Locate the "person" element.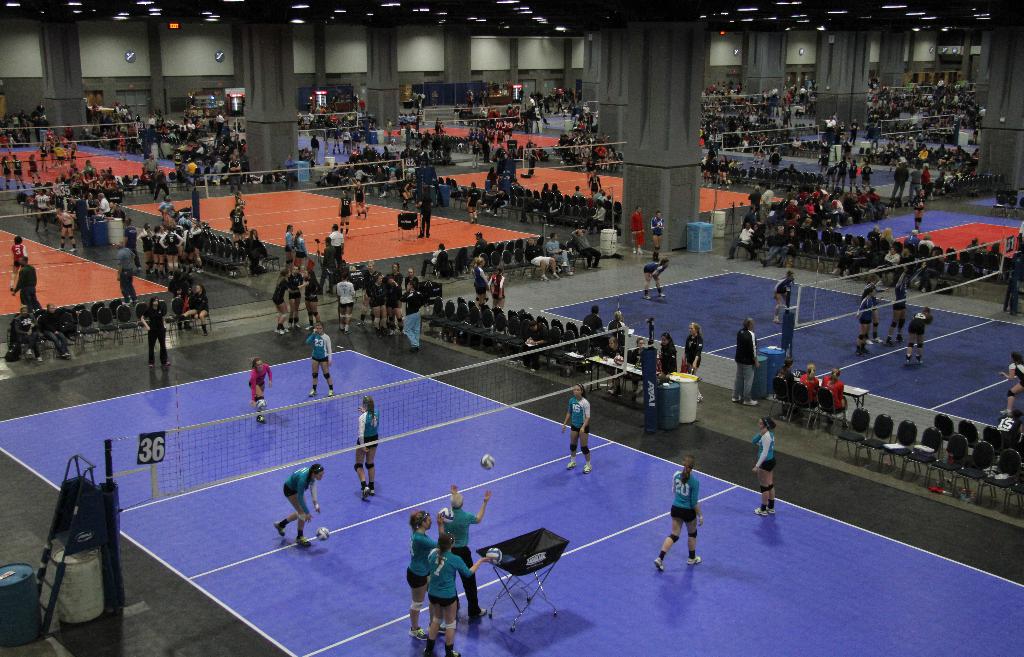
Element bbox: BBox(474, 234, 490, 258).
